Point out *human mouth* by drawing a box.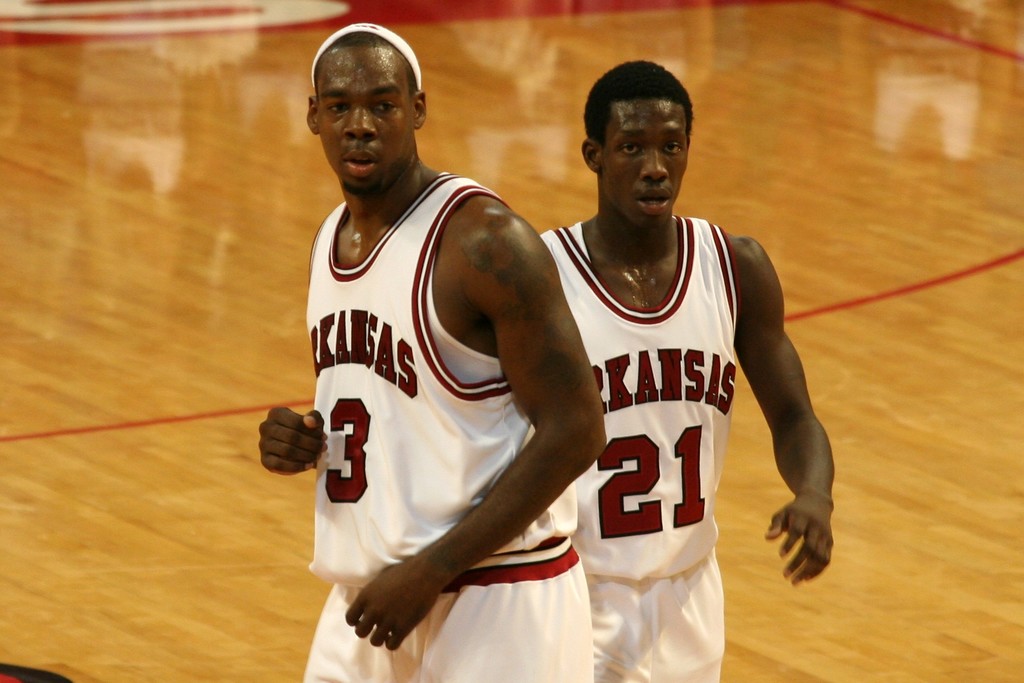
{"x1": 340, "y1": 149, "x2": 378, "y2": 179}.
